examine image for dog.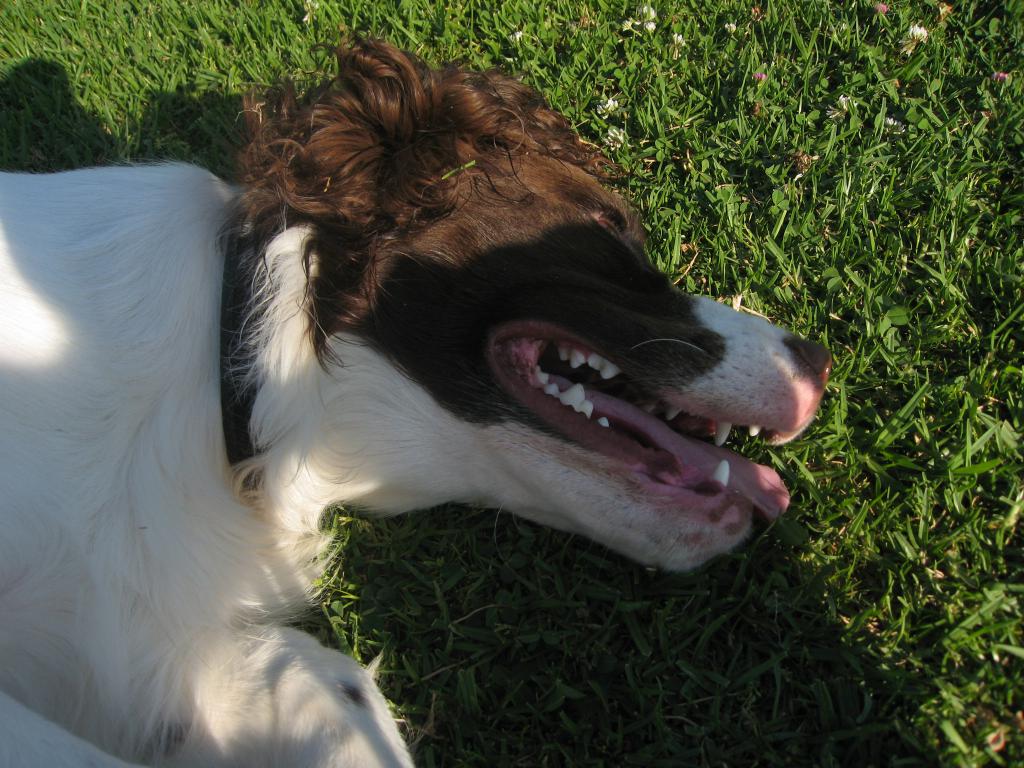
Examination result: left=0, top=21, right=831, bottom=767.
